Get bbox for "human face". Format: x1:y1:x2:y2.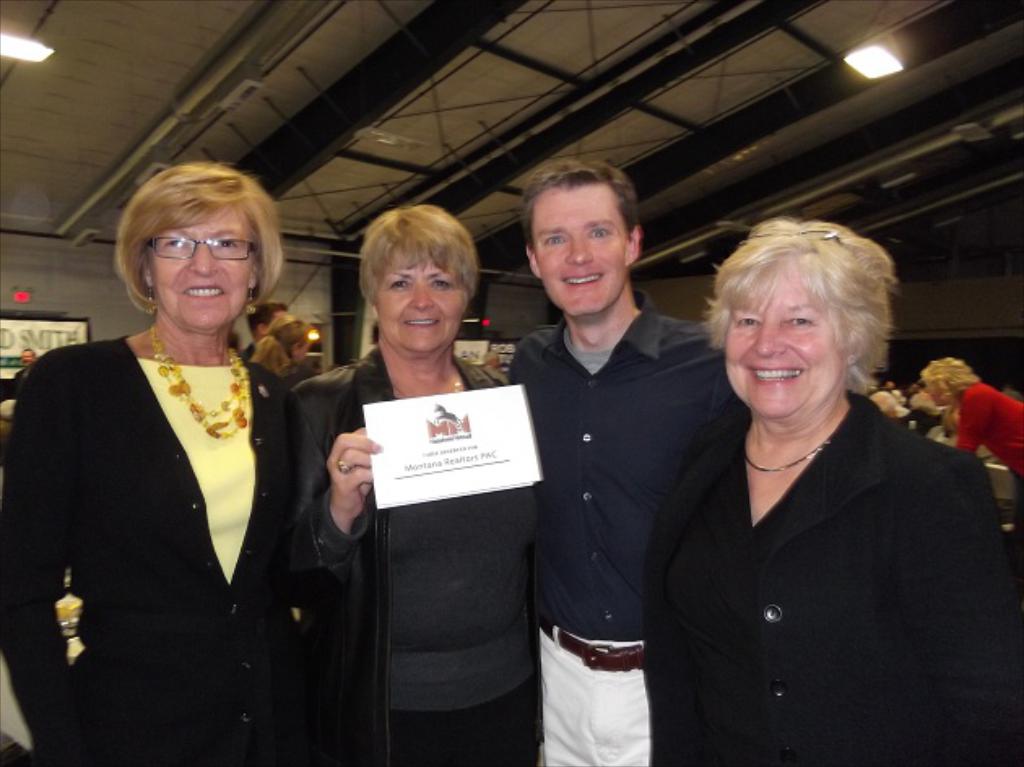
532:187:631:318.
